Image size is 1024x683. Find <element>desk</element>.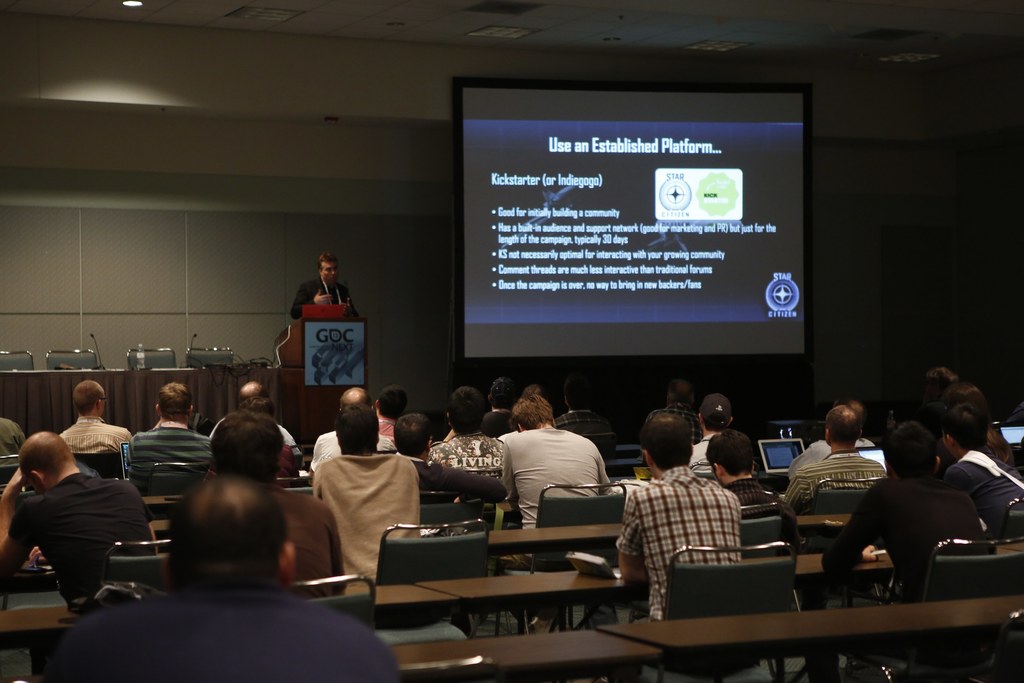
rect(0, 361, 280, 436).
